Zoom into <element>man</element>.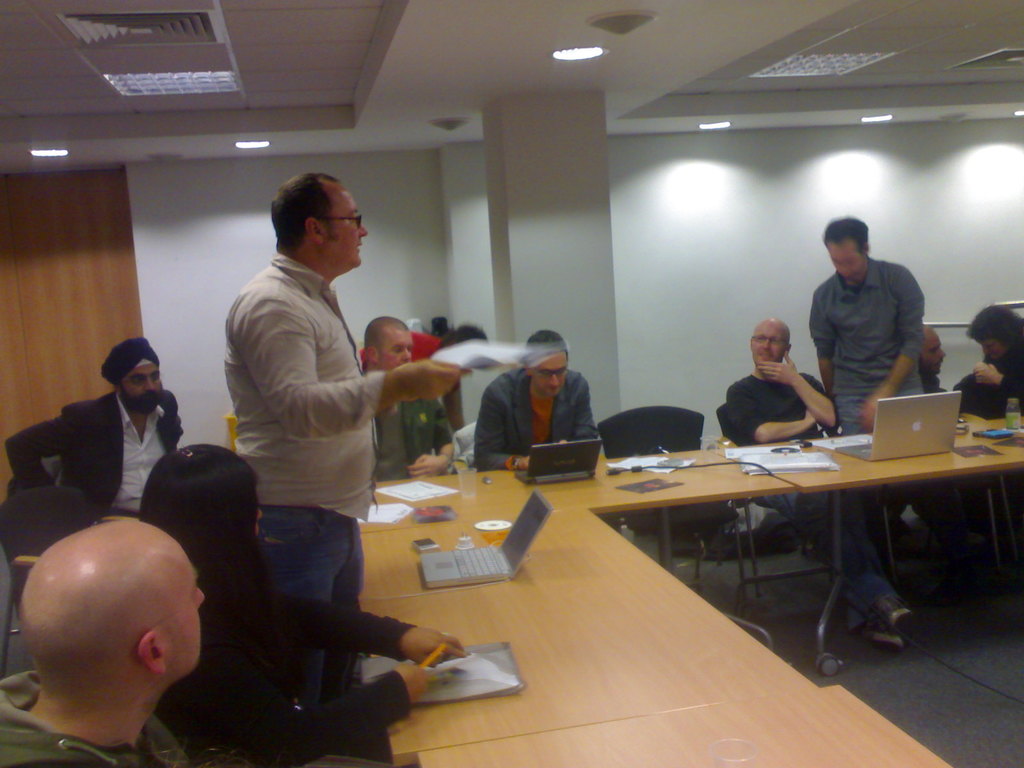
Zoom target: [355, 316, 459, 488].
